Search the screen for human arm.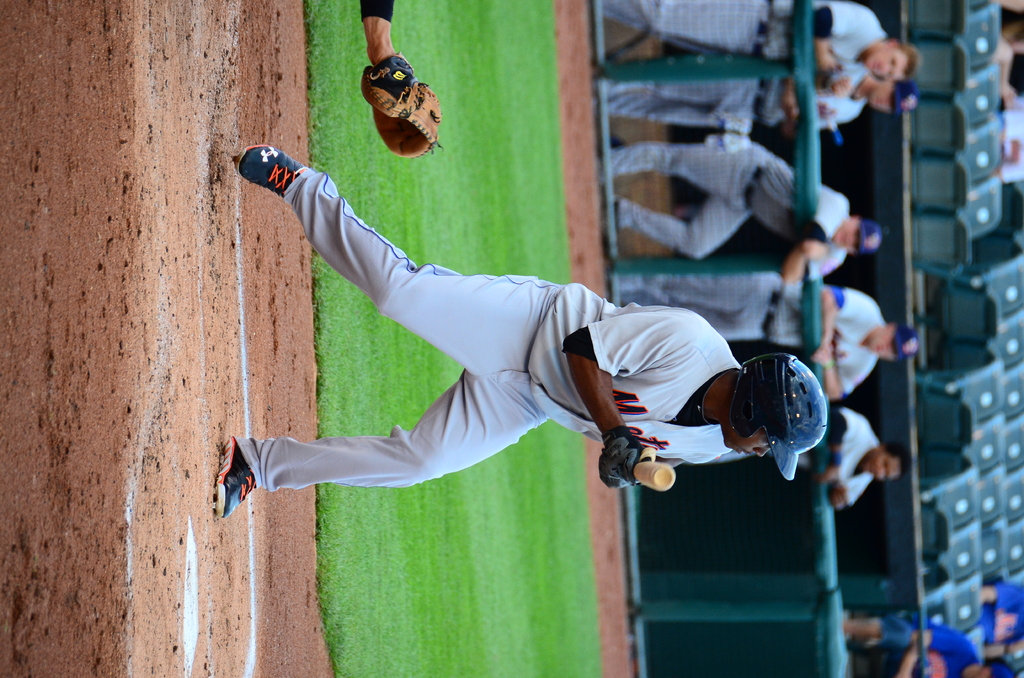
Found at {"left": 798, "top": 192, "right": 853, "bottom": 250}.
